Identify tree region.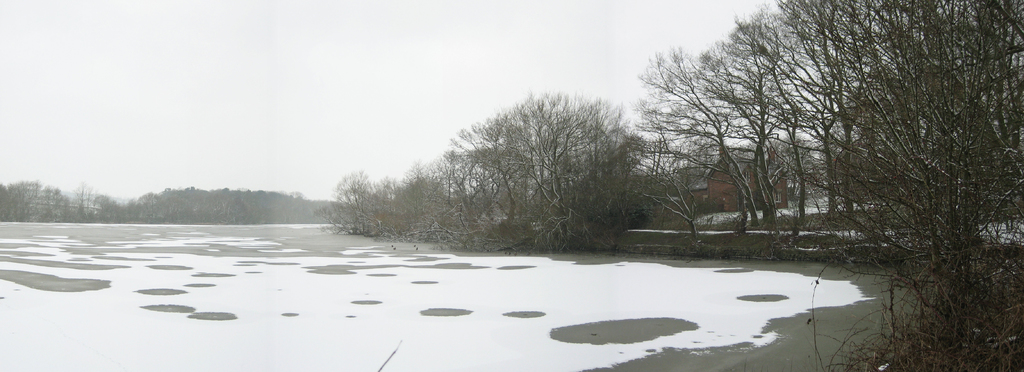
Region: 428, 78, 680, 259.
